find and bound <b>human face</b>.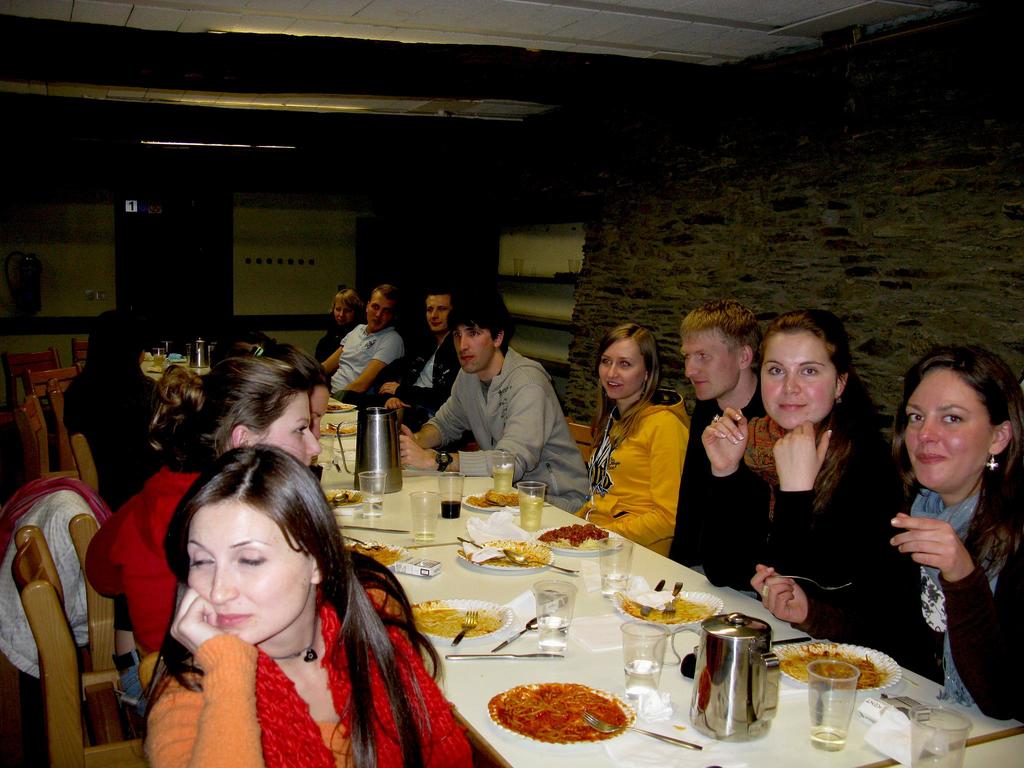
Bound: locate(429, 296, 451, 337).
